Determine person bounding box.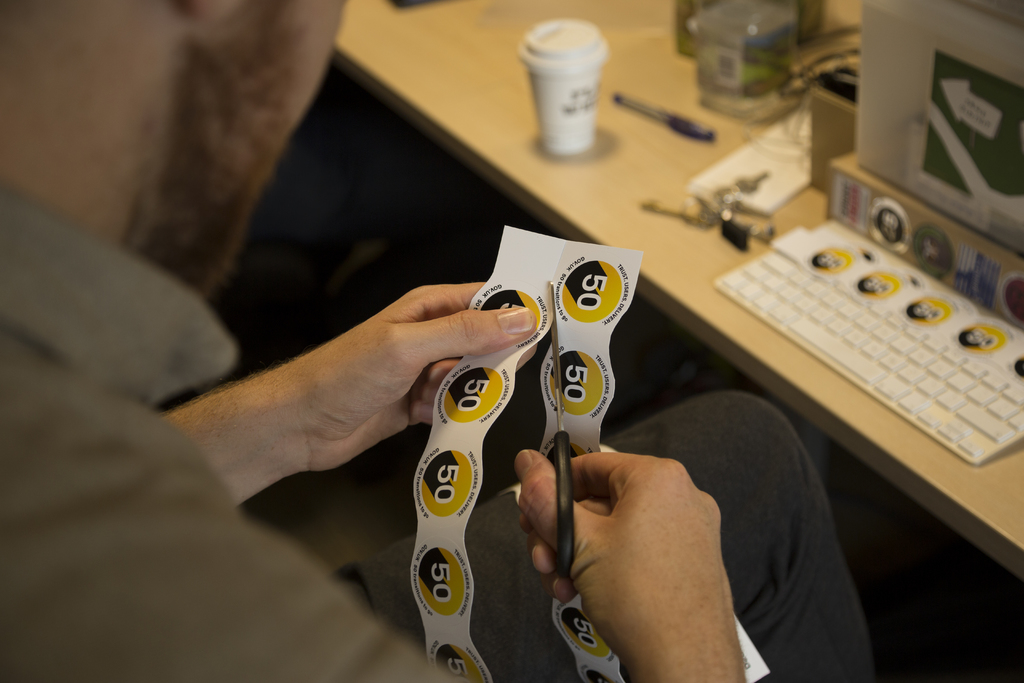
Determined: locate(115, 110, 717, 649).
